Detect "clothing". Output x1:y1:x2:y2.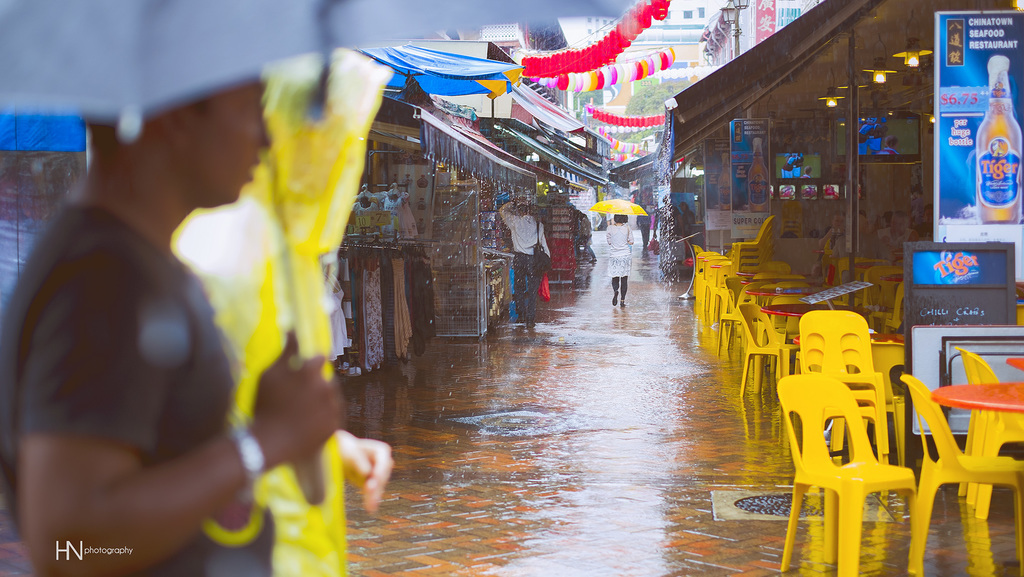
489:202:552:318.
